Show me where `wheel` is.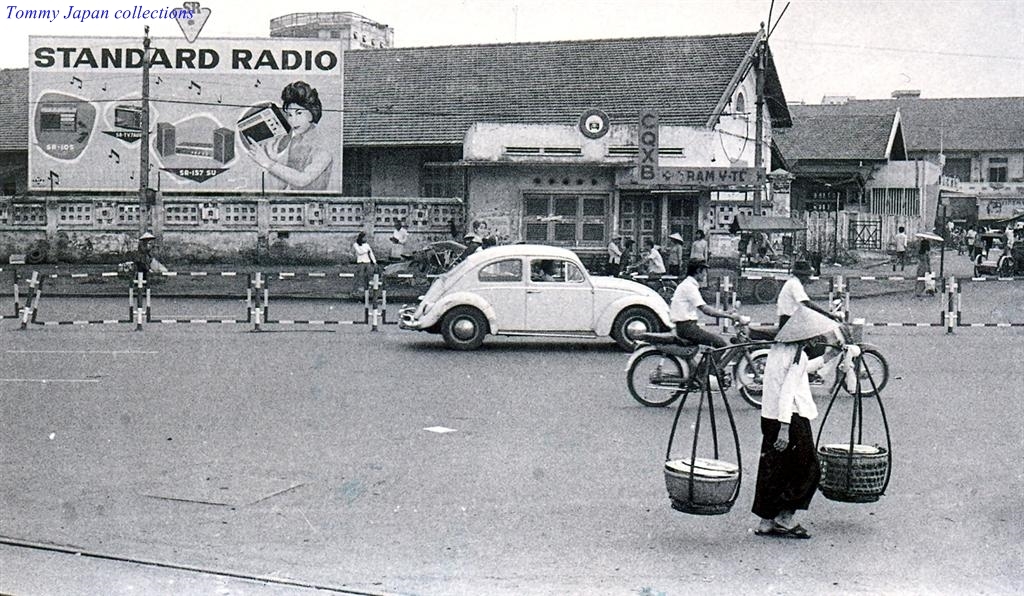
`wheel` is at rect(655, 284, 676, 305).
